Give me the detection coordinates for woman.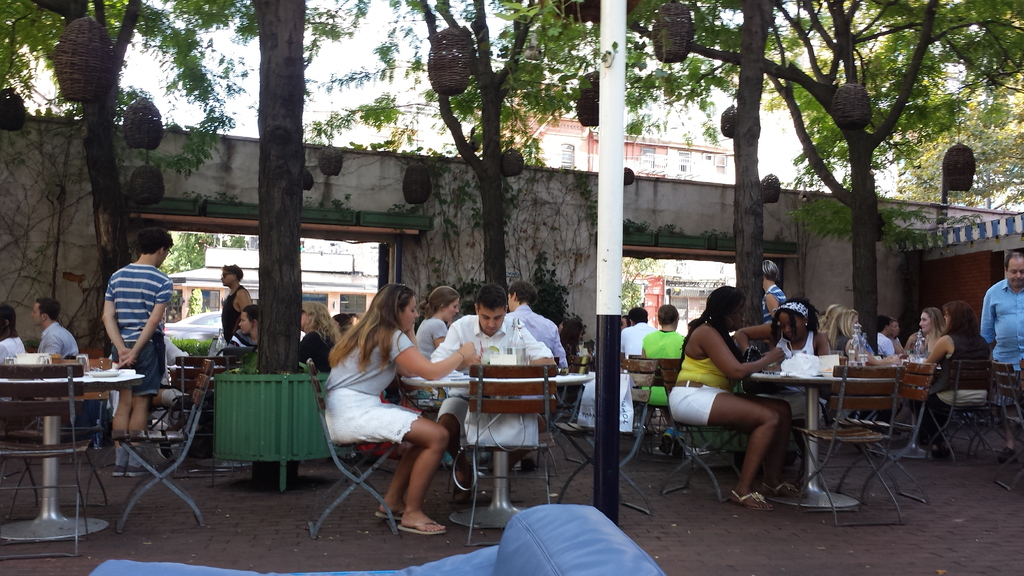
pyautogui.locateOnScreen(657, 287, 778, 505).
